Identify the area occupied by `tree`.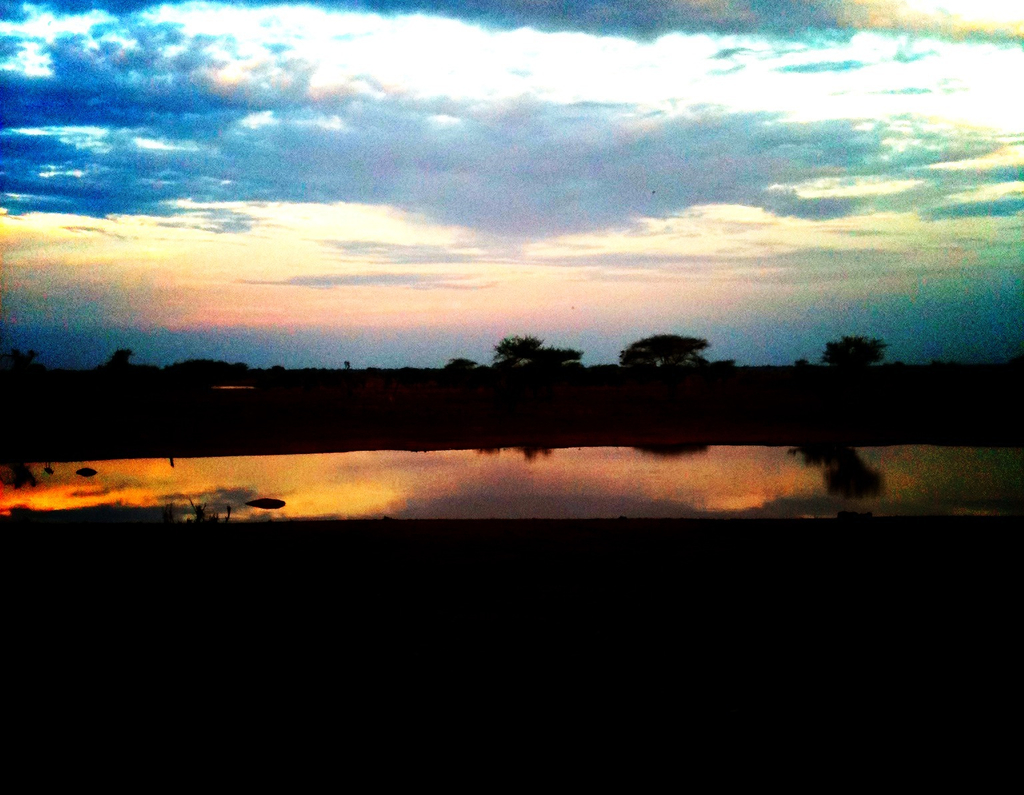
Area: 493,335,543,365.
